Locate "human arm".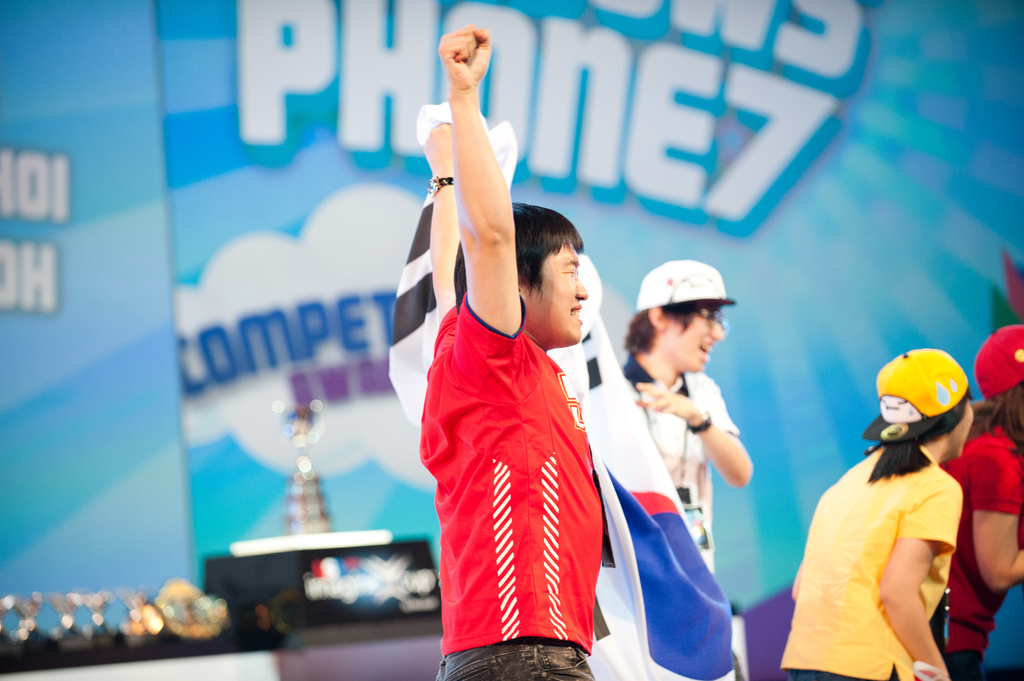
Bounding box: BBox(965, 440, 1023, 600).
